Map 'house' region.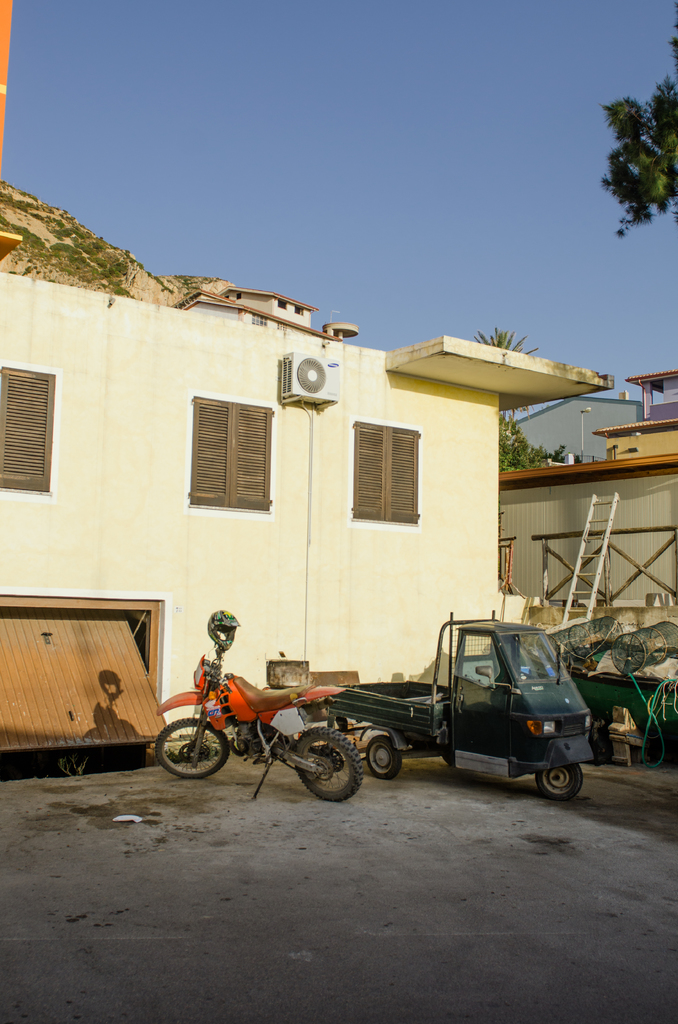
Mapped to [x1=499, y1=365, x2=677, y2=729].
